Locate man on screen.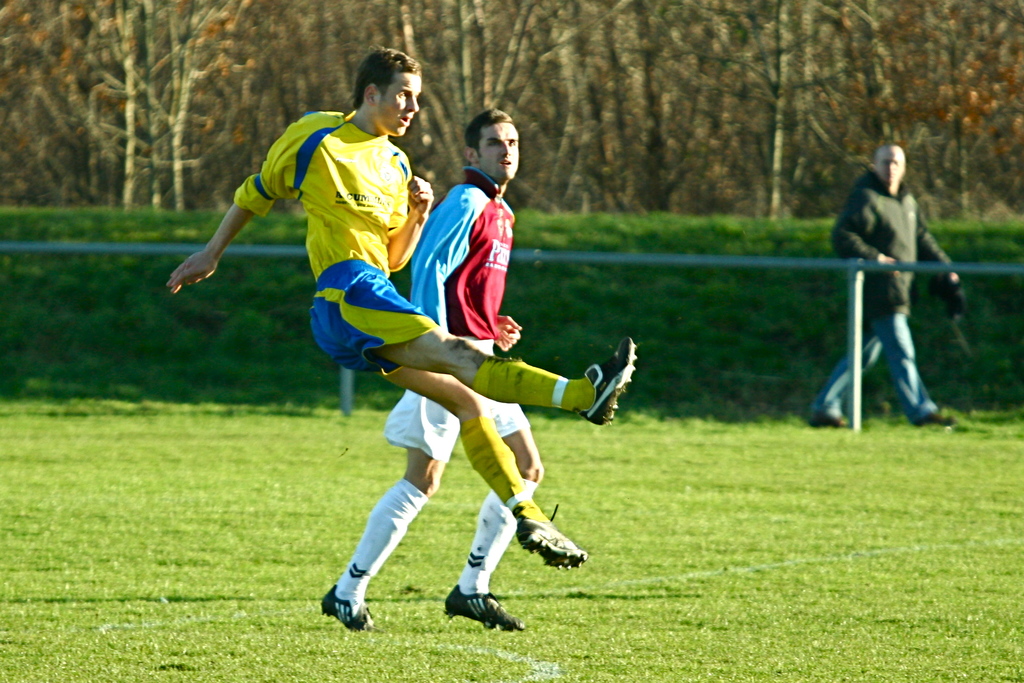
On screen at <box>303,107,562,645</box>.
